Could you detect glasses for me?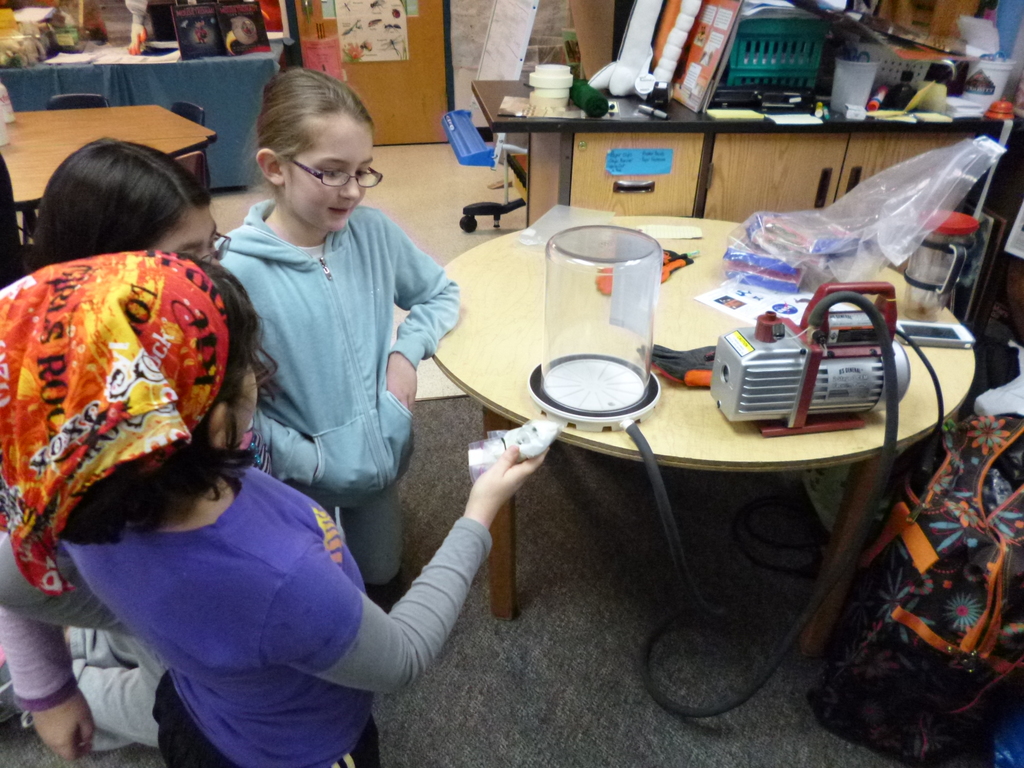
Detection result: detection(203, 228, 231, 265).
